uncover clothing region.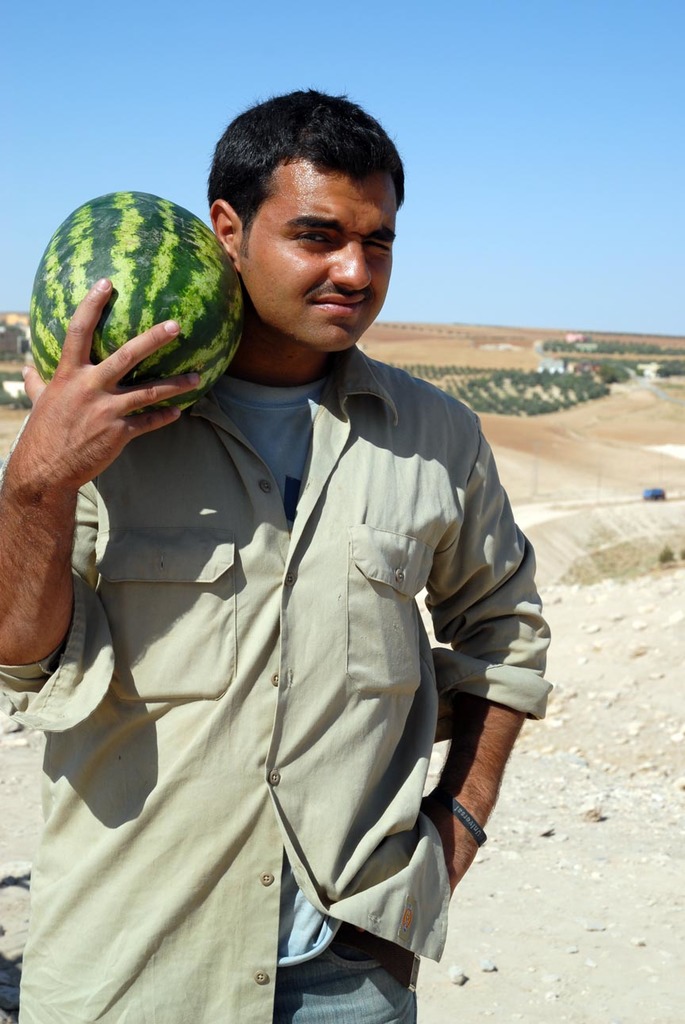
Uncovered: x1=41, y1=322, x2=547, y2=988.
